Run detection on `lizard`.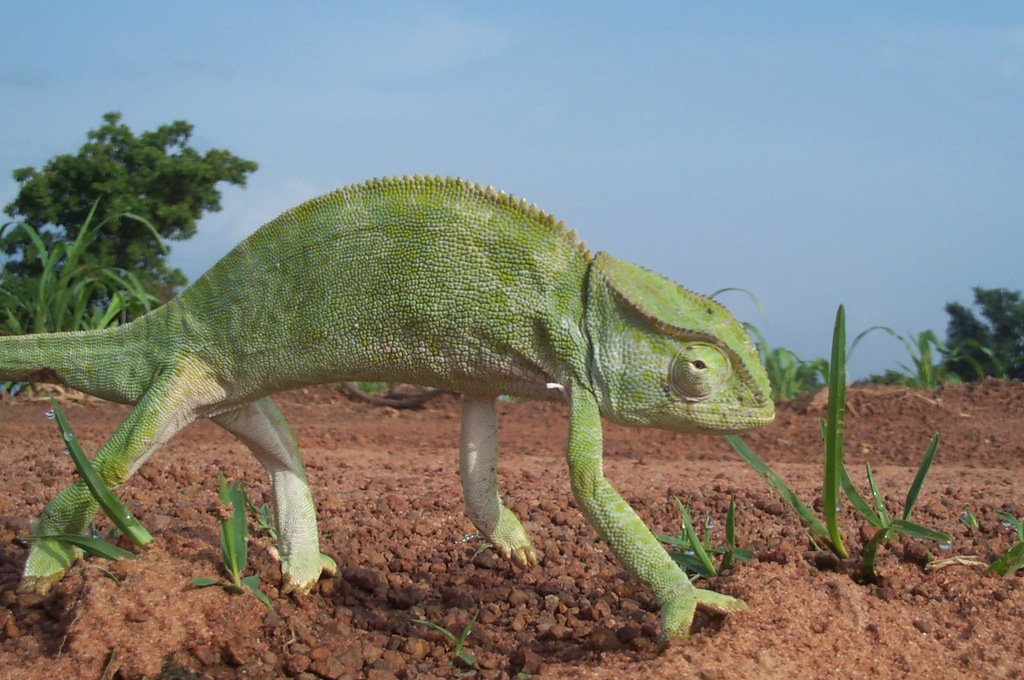
Result: (x1=1, y1=167, x2=775, y2=642).
